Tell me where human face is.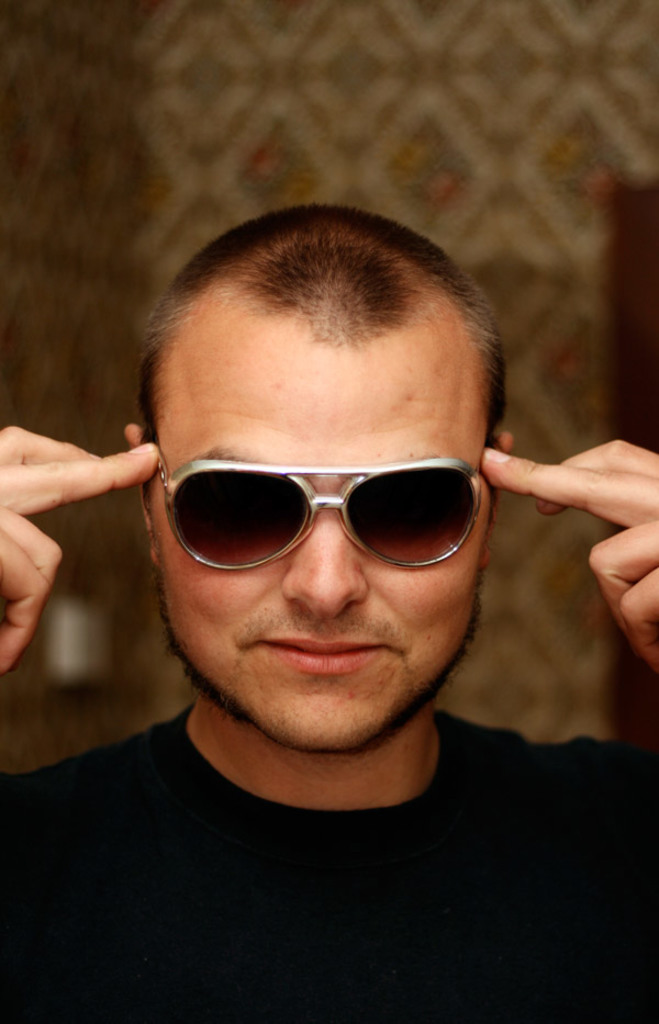
human face is at 153 349 488 749.
